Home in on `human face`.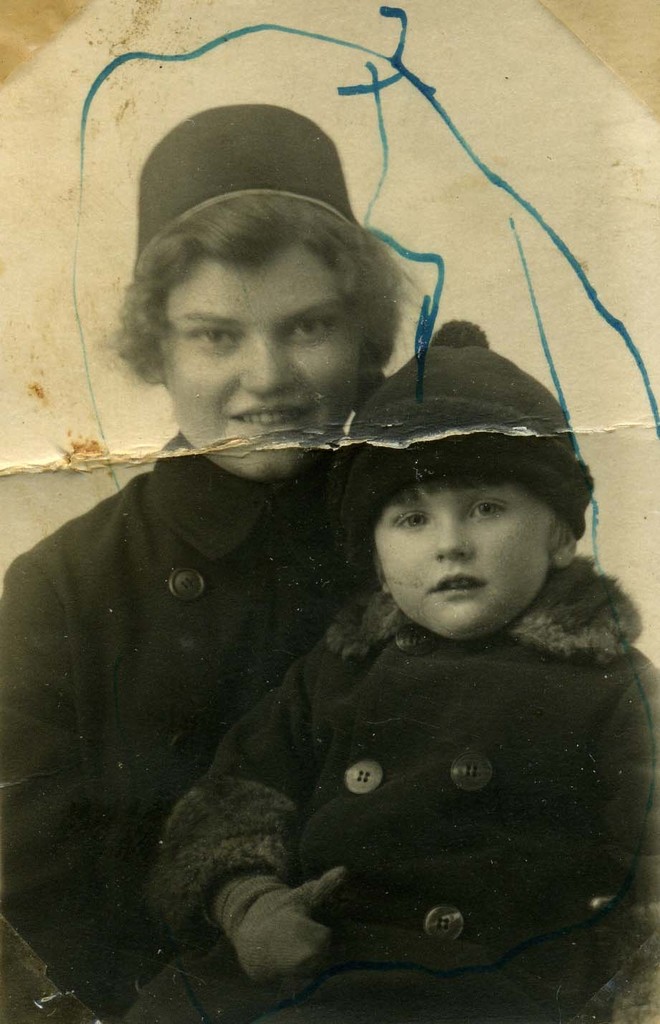
Homed in at left=373, top=486, right=552, bottom=637.
